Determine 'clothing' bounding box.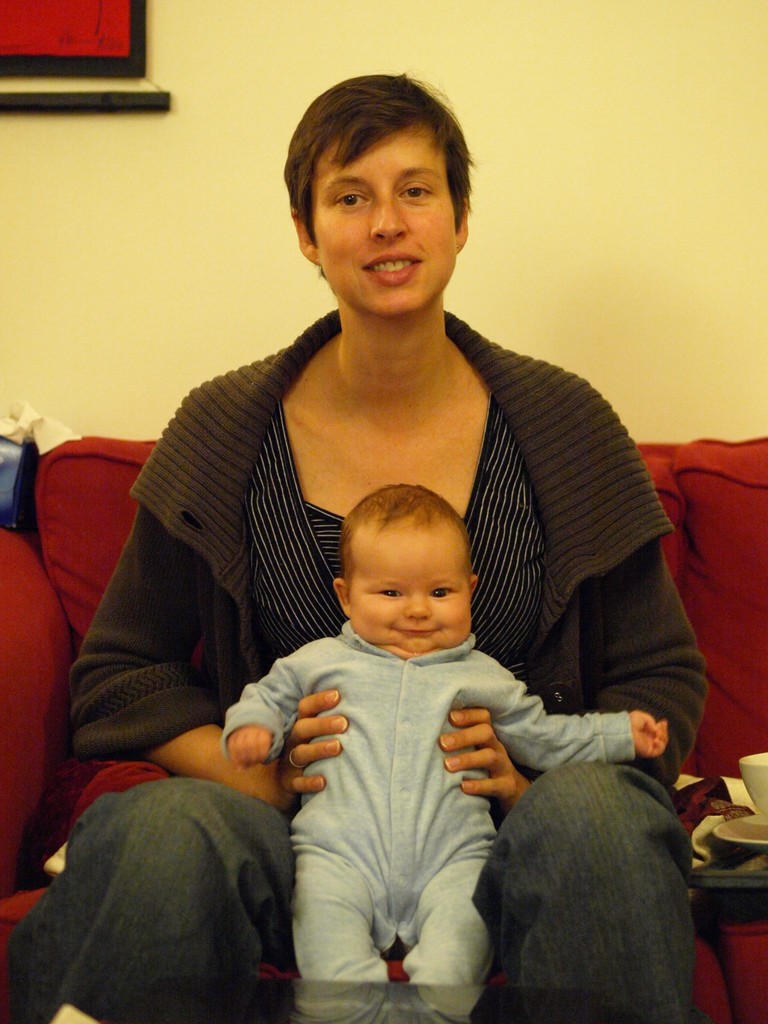
Determined: select_region(0, 302, 710, 1023).
